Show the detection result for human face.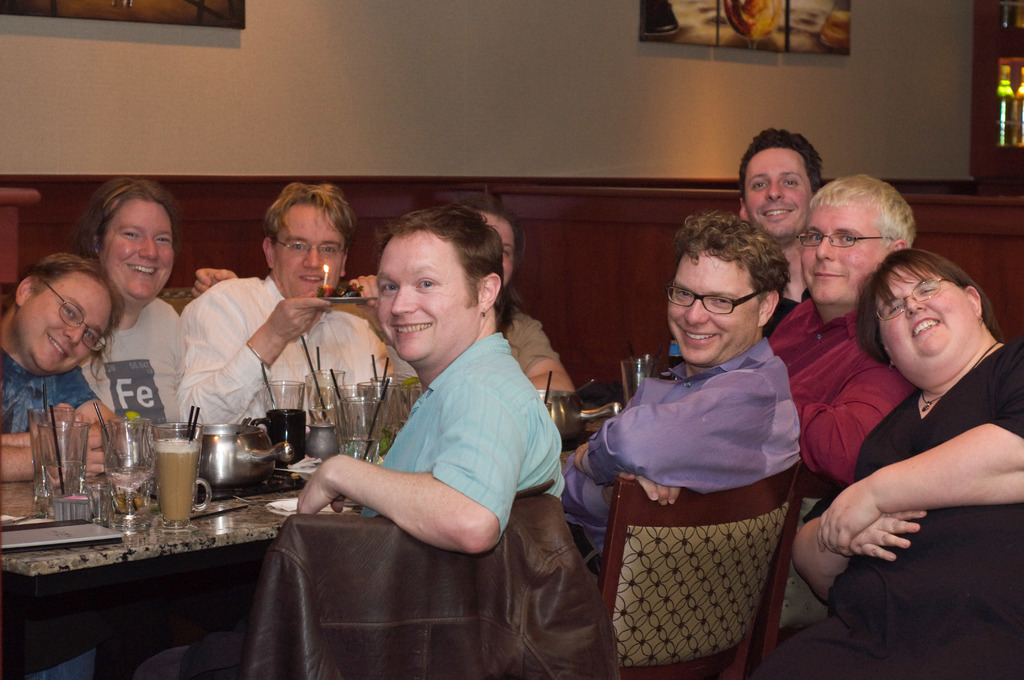
669, 245, 760, 360.
